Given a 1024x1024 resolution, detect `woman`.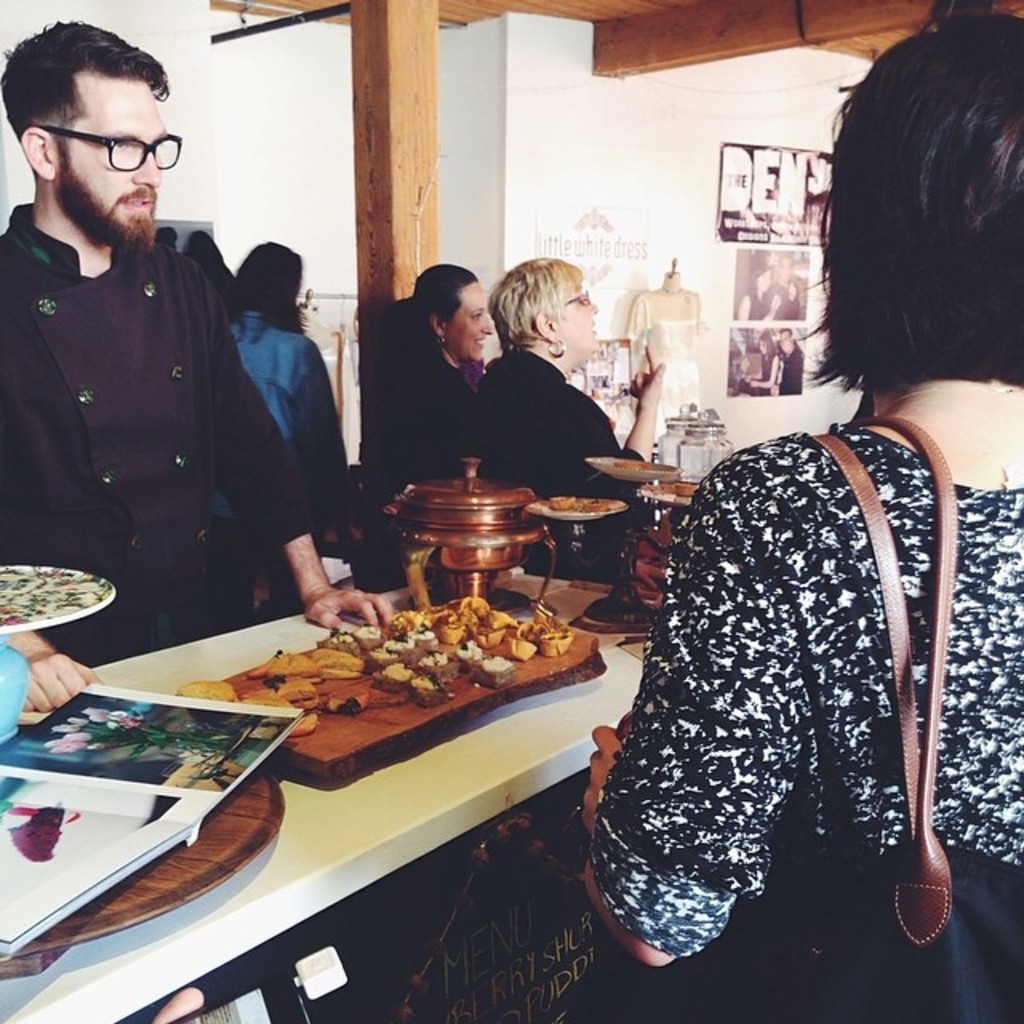
[208,240,346,621].
